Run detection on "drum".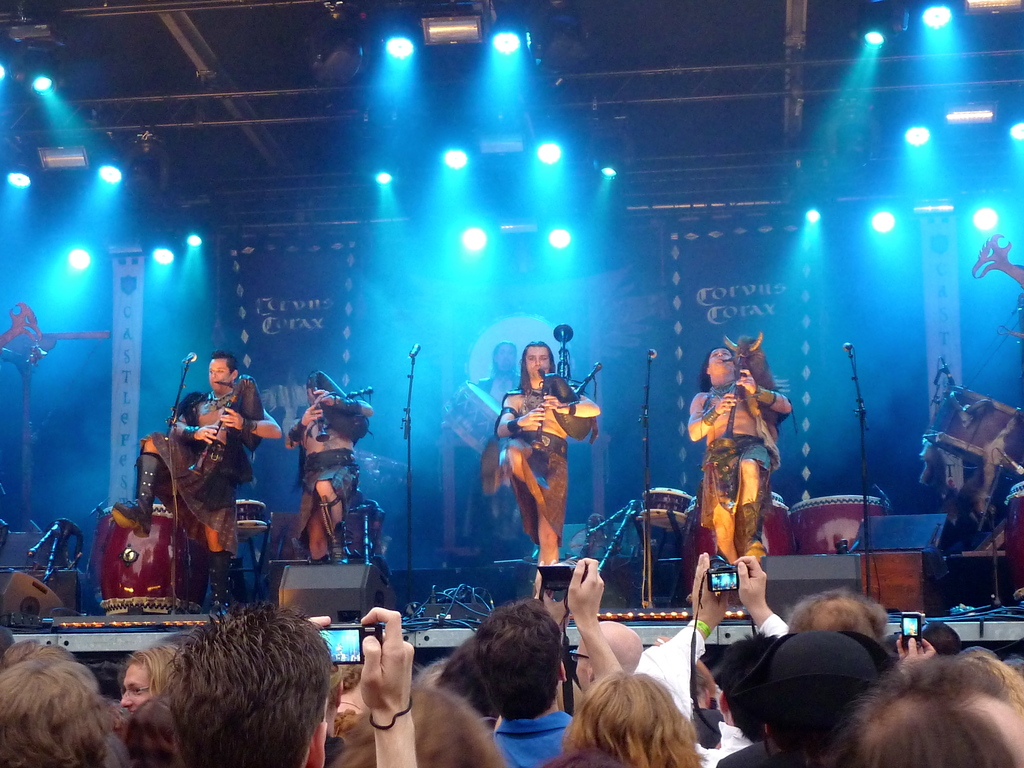
Result: box=[1002, 479, 1023, 598].
